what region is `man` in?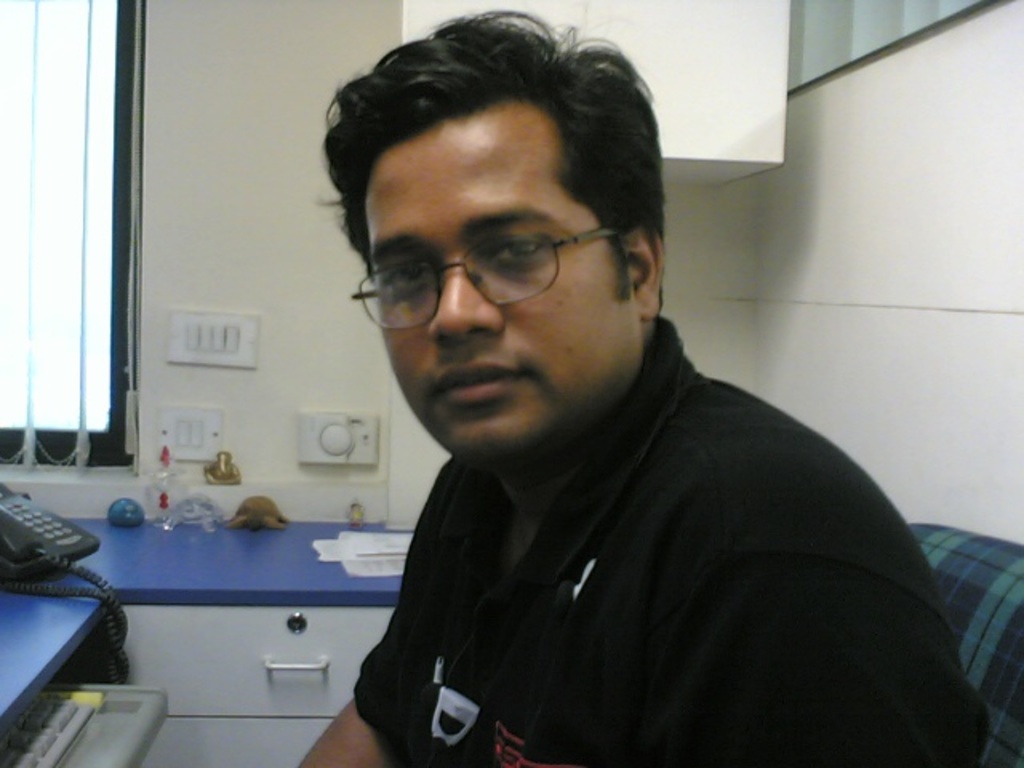
<box>299,11,994,766</box>.
